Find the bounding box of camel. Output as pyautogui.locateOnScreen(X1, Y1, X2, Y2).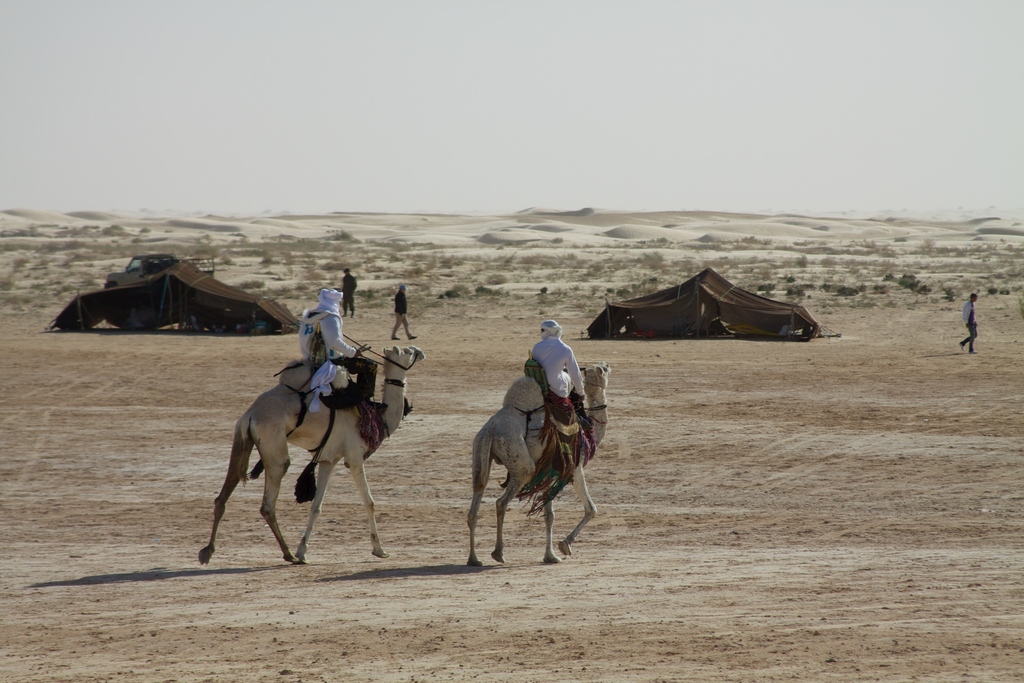
pyautogui.locateOnScreen(198, 346, 425, 567).
